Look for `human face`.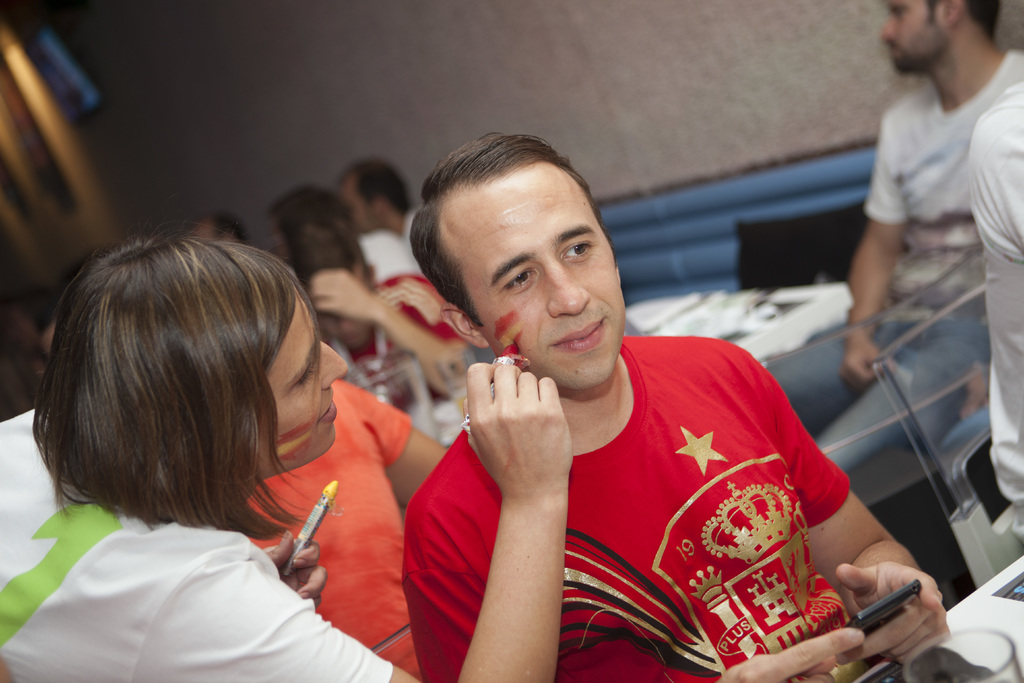
Found: [343, 177, 385, 236].
